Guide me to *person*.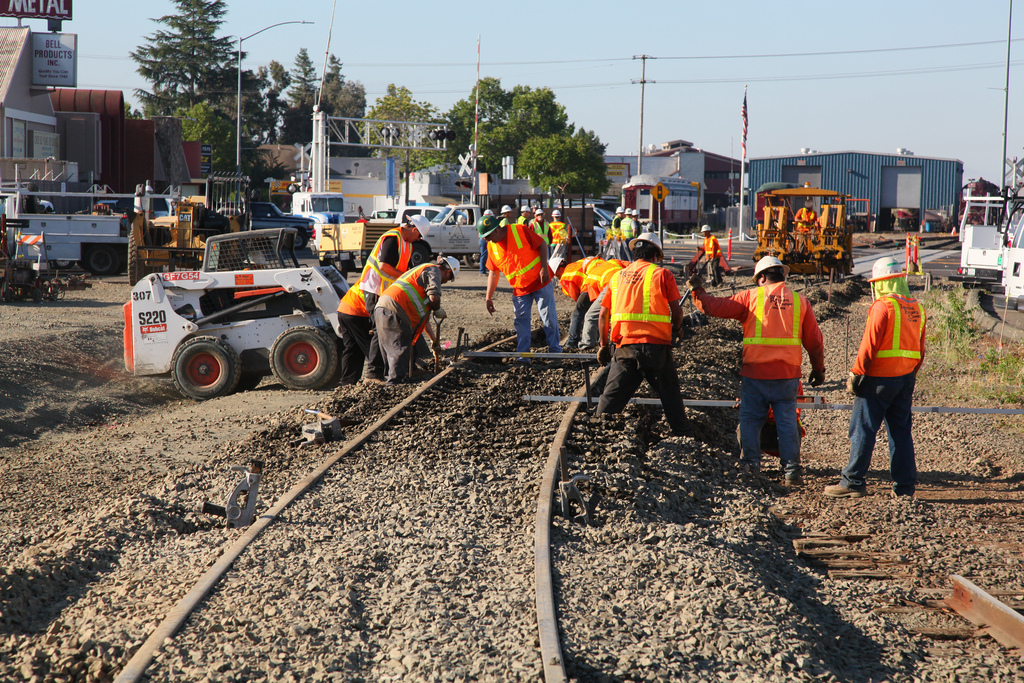
Guidance: bbox=(557, 247, 601, 348).
